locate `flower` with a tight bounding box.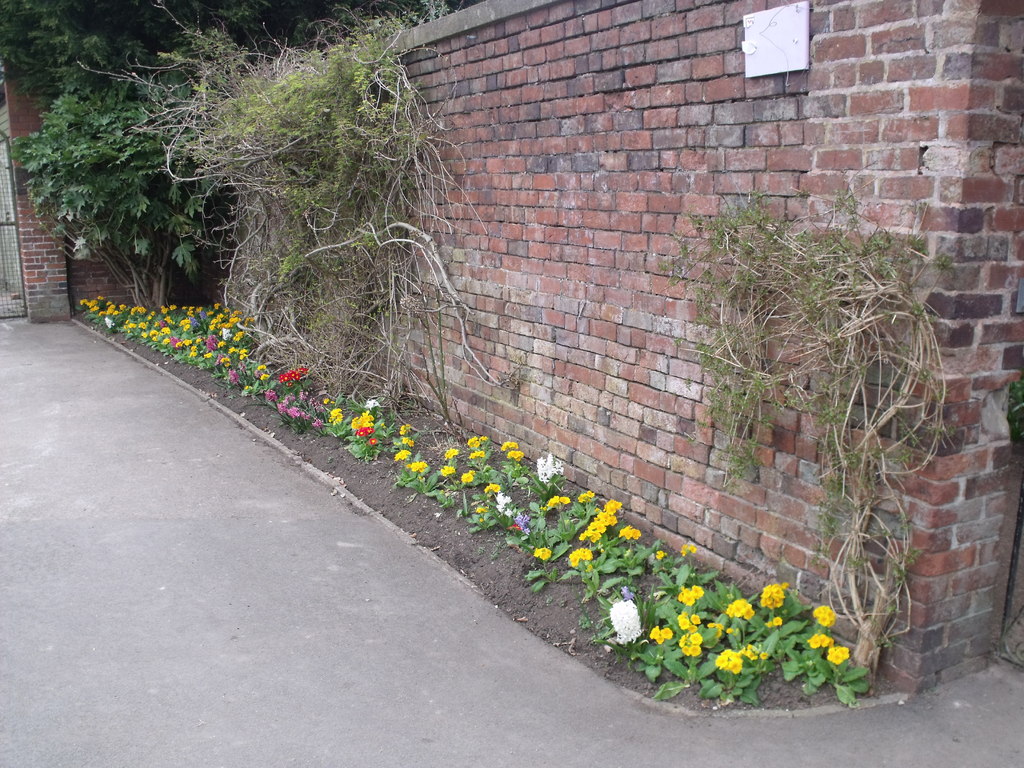
623,523,642,540.
